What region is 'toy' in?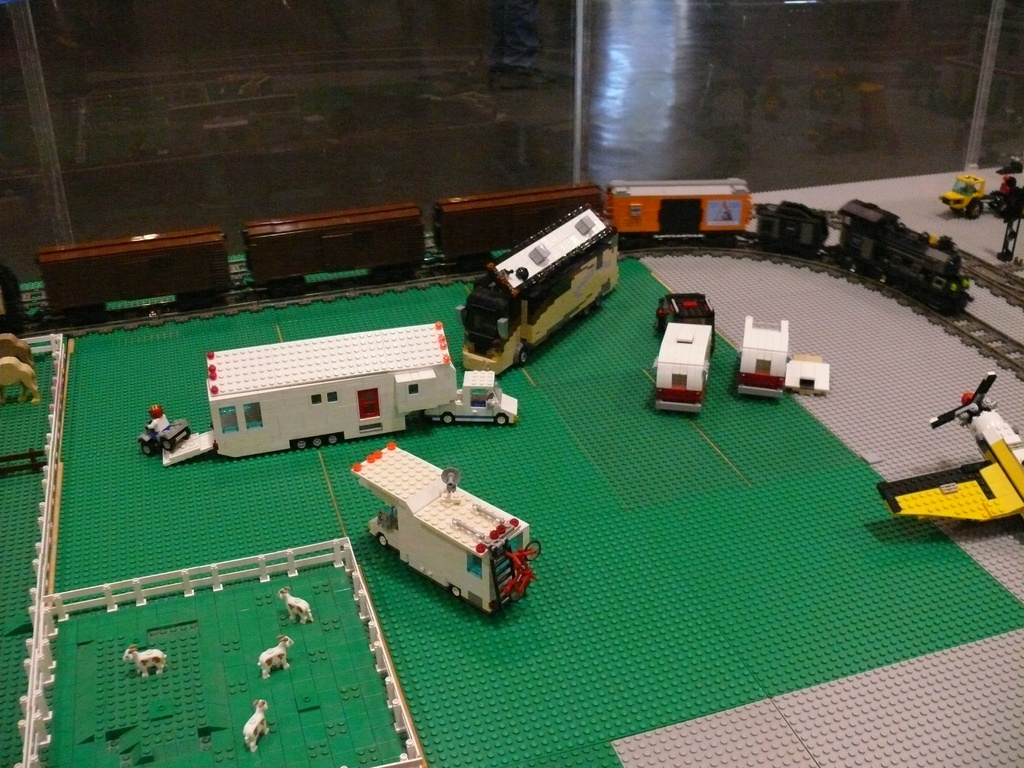
(x1=601, y1=182, x2=757, y2=245).
